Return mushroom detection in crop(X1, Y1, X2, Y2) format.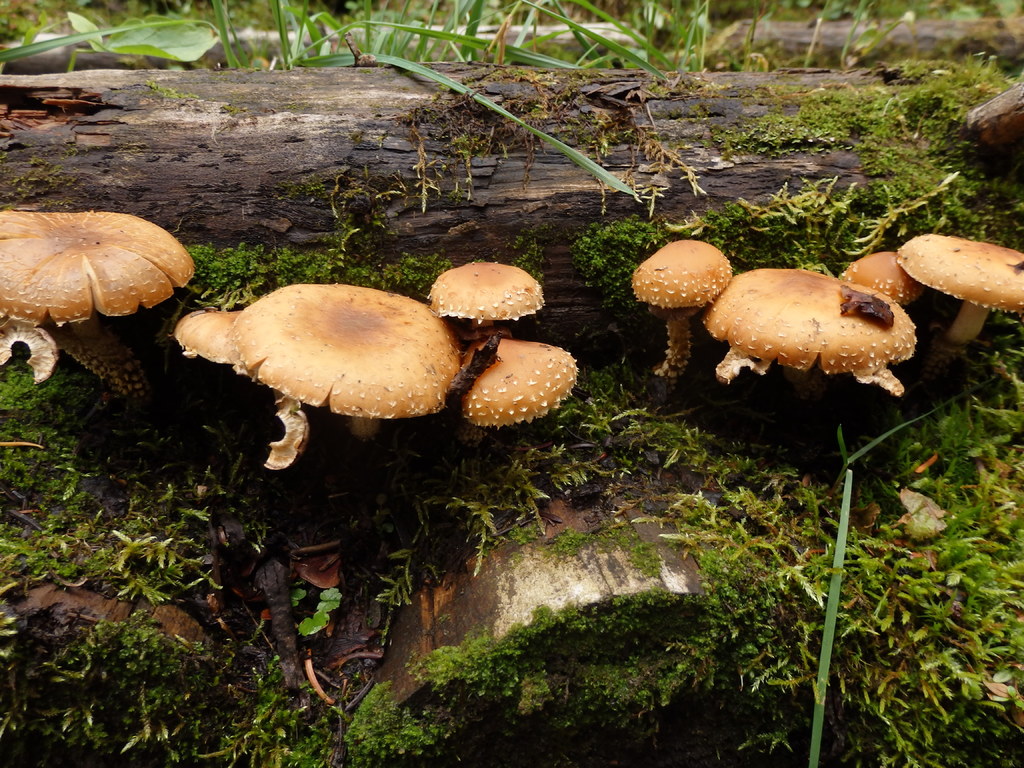
crop(822, 249, 912, 316).
